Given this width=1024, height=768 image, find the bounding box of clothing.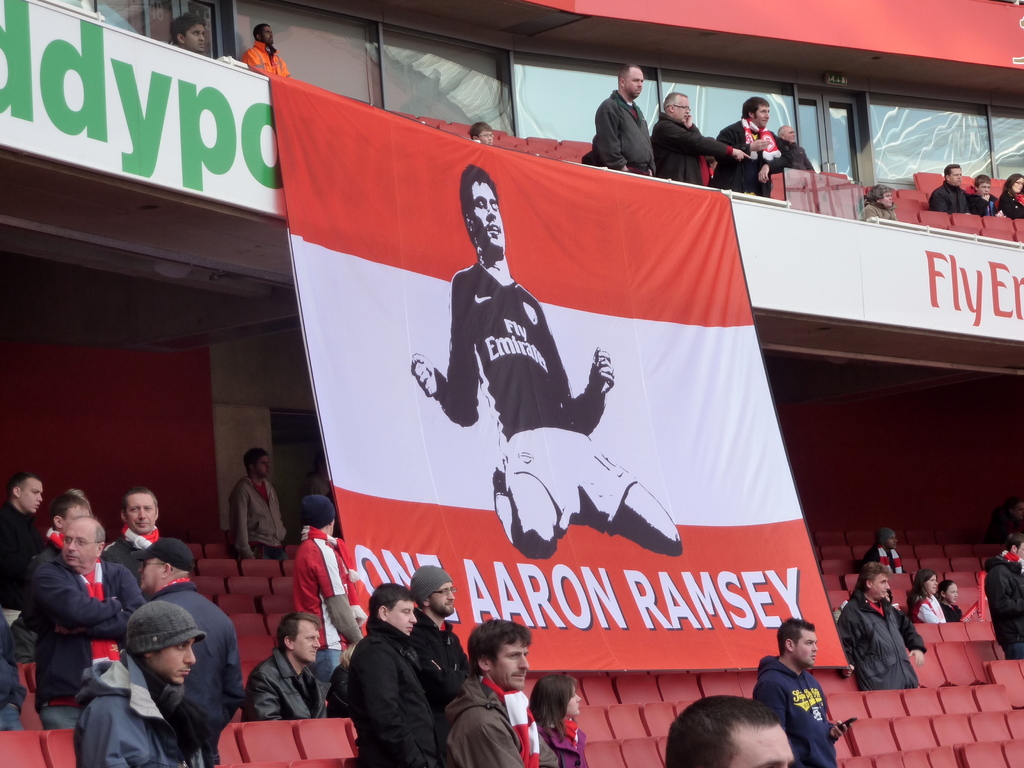
bbox(661, 117, 739, 177).
